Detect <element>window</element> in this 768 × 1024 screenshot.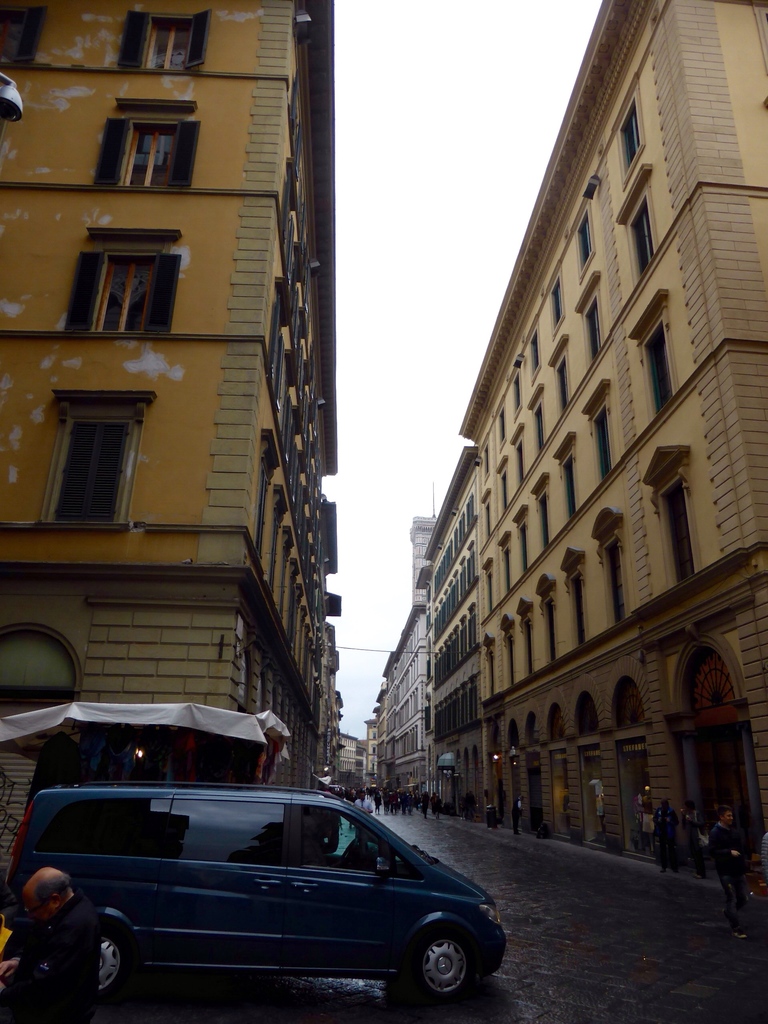
Detection: 60/232/182/339.
